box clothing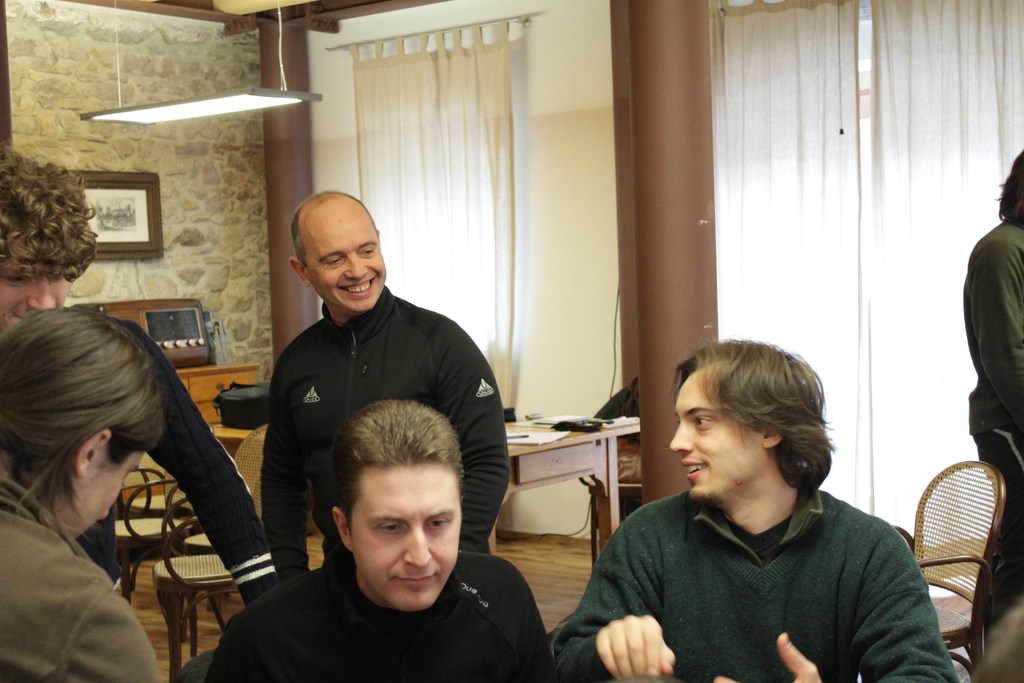
(61, 304, 275, 620)
